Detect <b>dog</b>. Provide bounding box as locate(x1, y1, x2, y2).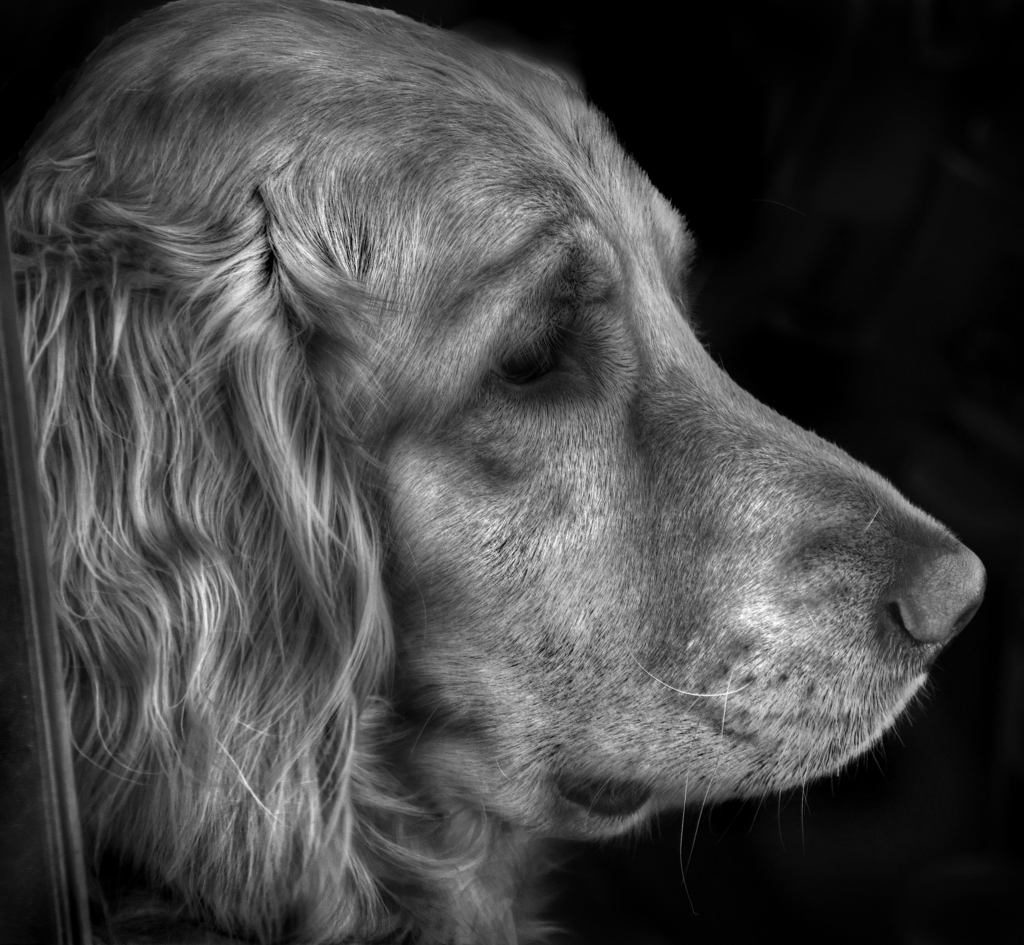
locate(4, 0, 986, 943).
